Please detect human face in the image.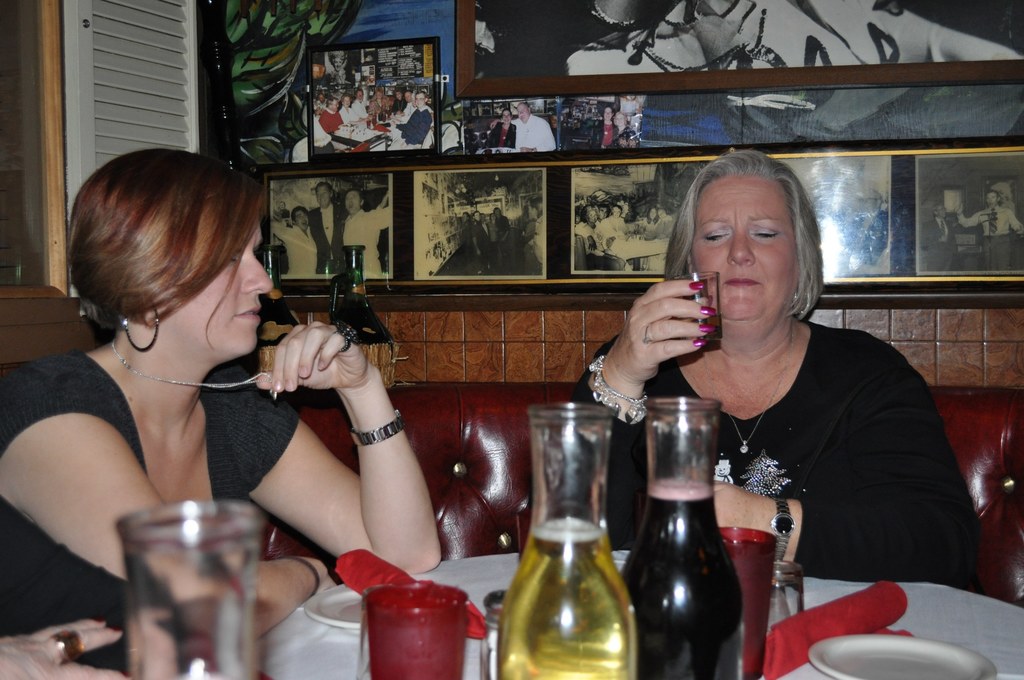
(x1=495, y1=210, x2=499, y2=215).
